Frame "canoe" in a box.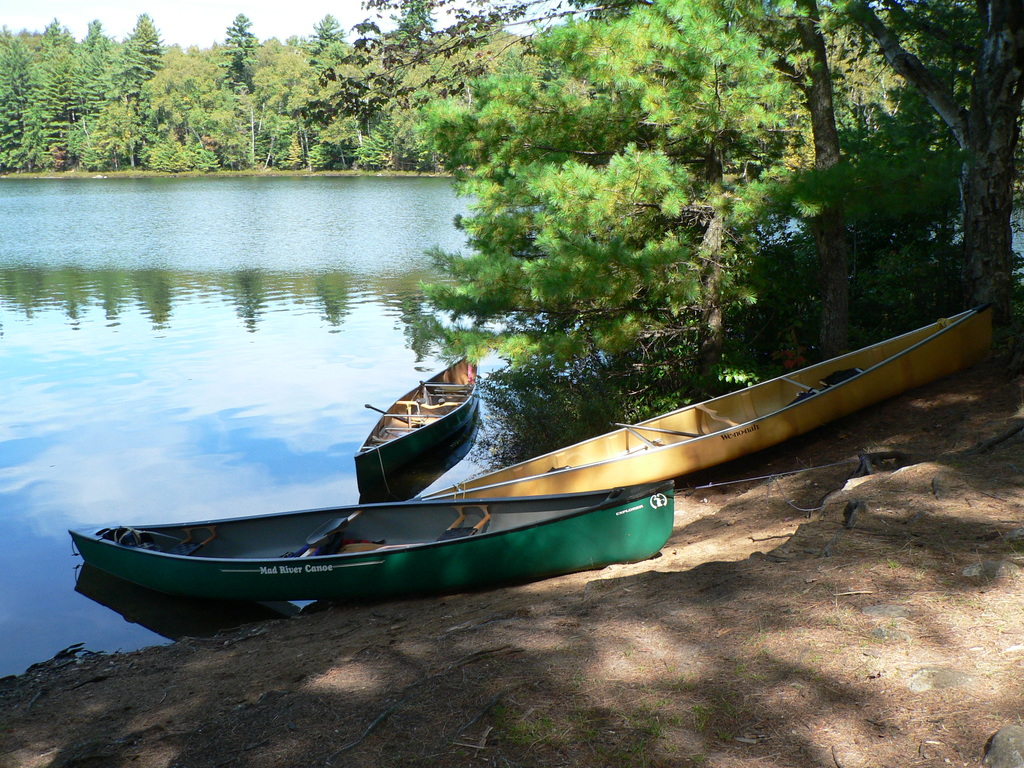
bbox=[406, 296, 991, 503].
